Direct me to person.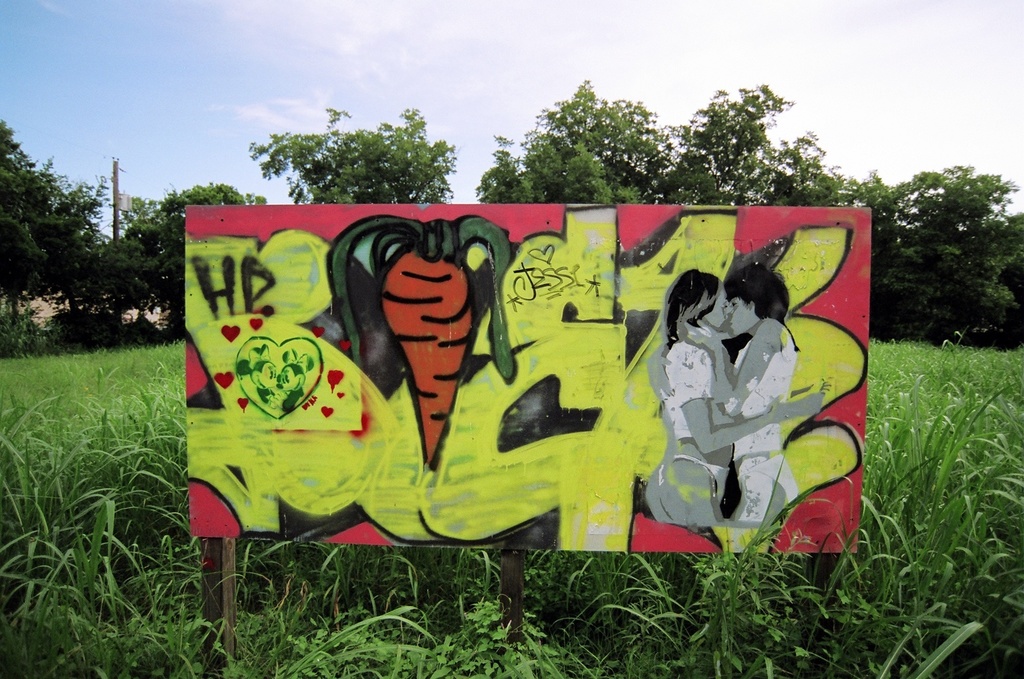
Direction: crop(644, 271, 822, 530).
